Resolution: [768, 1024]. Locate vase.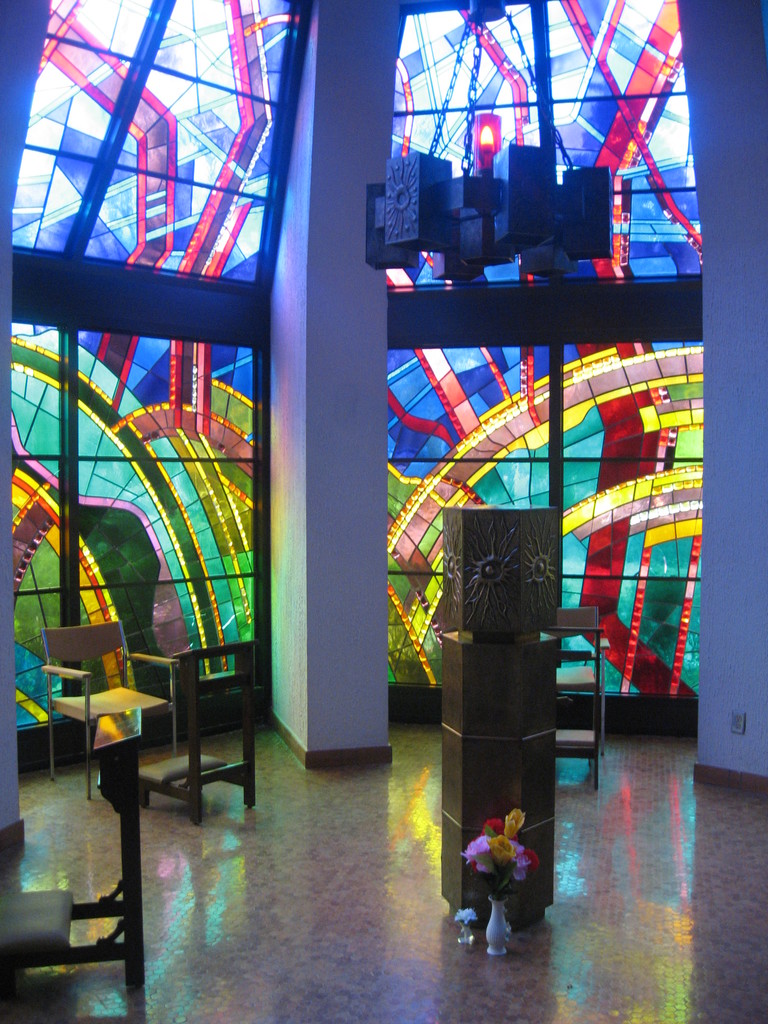
{"left": 481, "top": 895, "right": 512, "bottom": 958}.
